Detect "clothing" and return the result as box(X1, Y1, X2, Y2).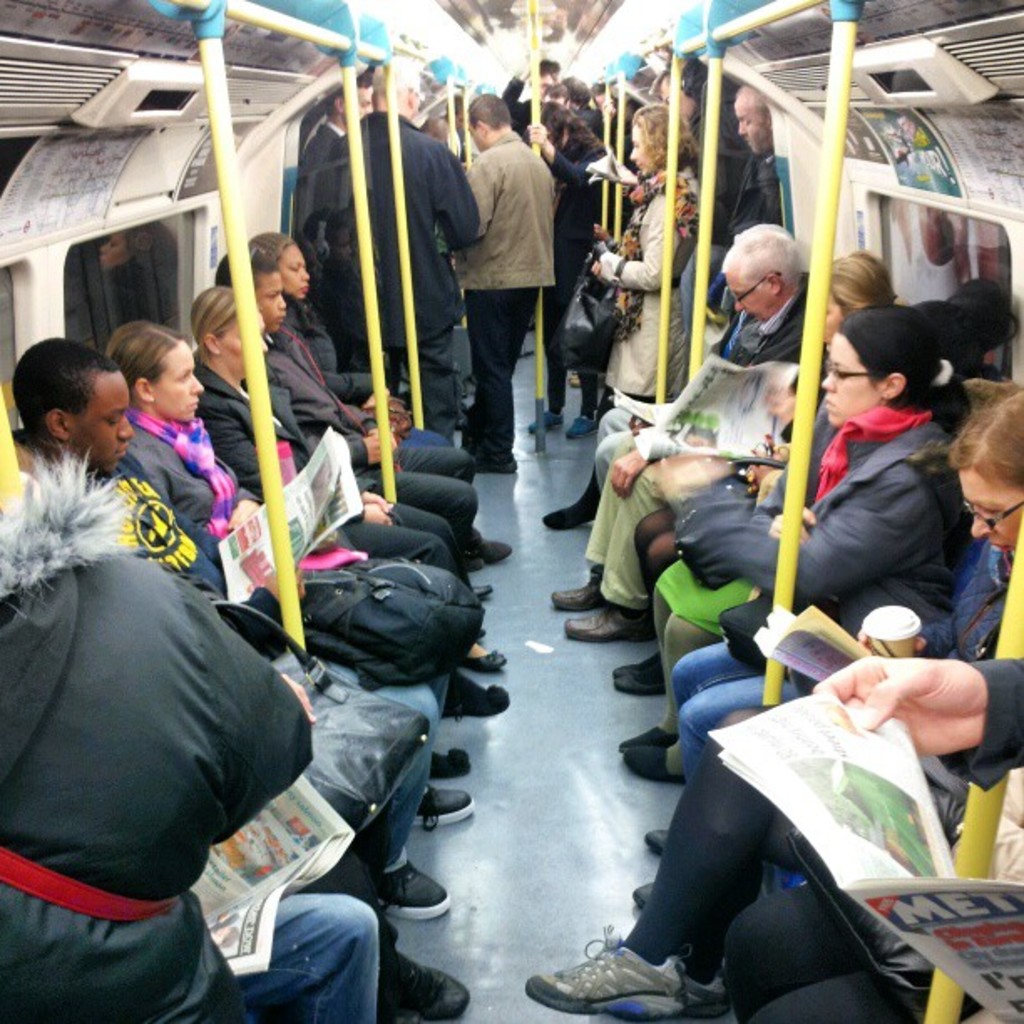
box(328, 112, 485, 425).
